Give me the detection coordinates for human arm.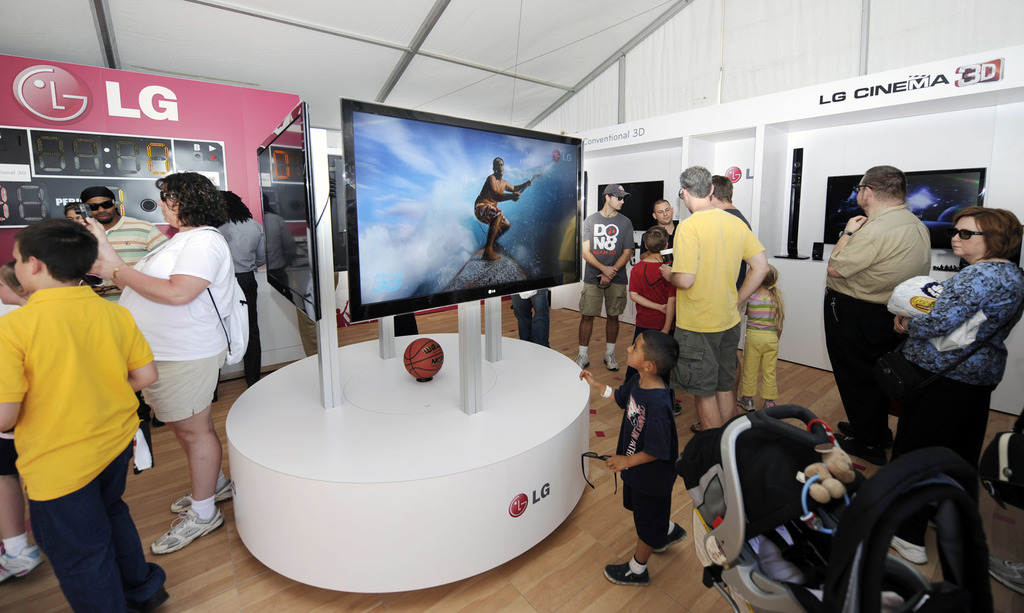
l=899, t=267, r=993, b=339.
